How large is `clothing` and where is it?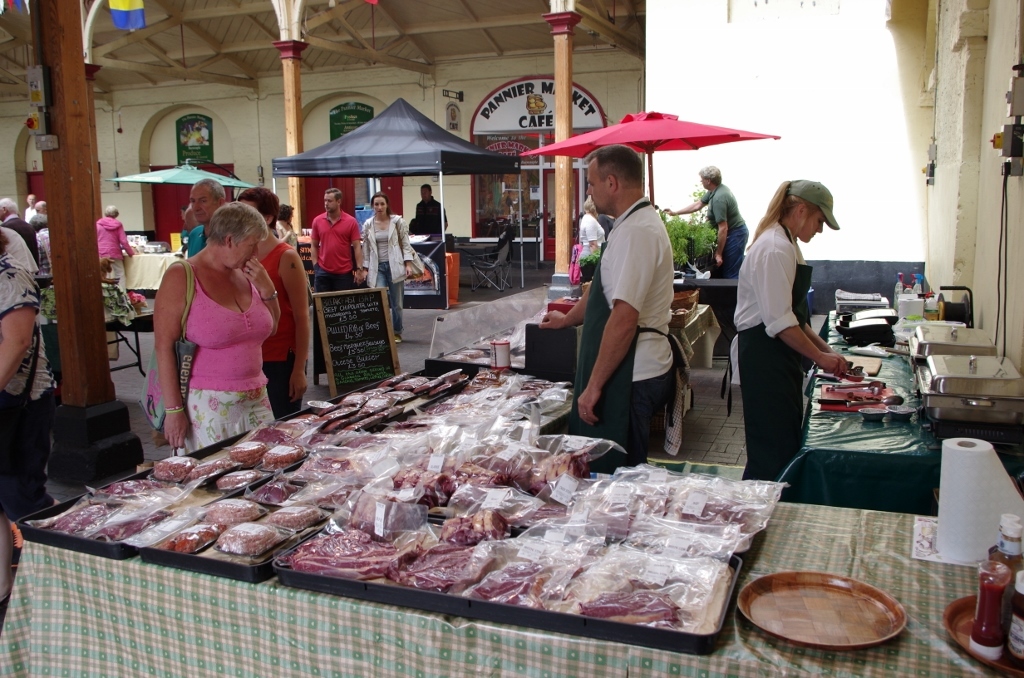
Bounding box: crop(280, 218, 297, 250).
